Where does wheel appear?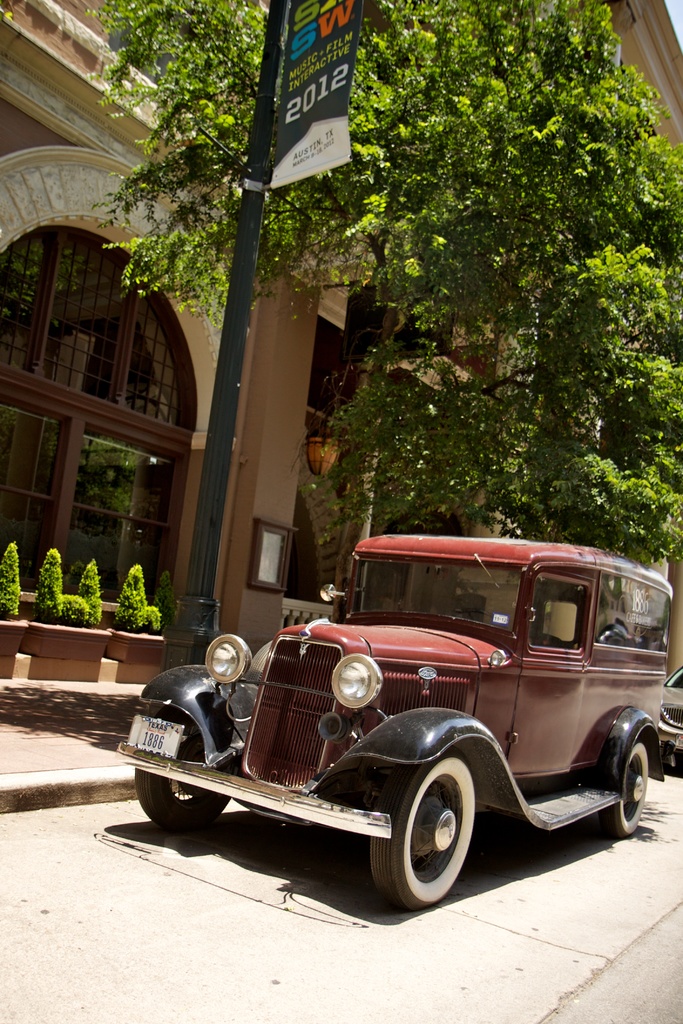
Appears at [597,739,648,839].
